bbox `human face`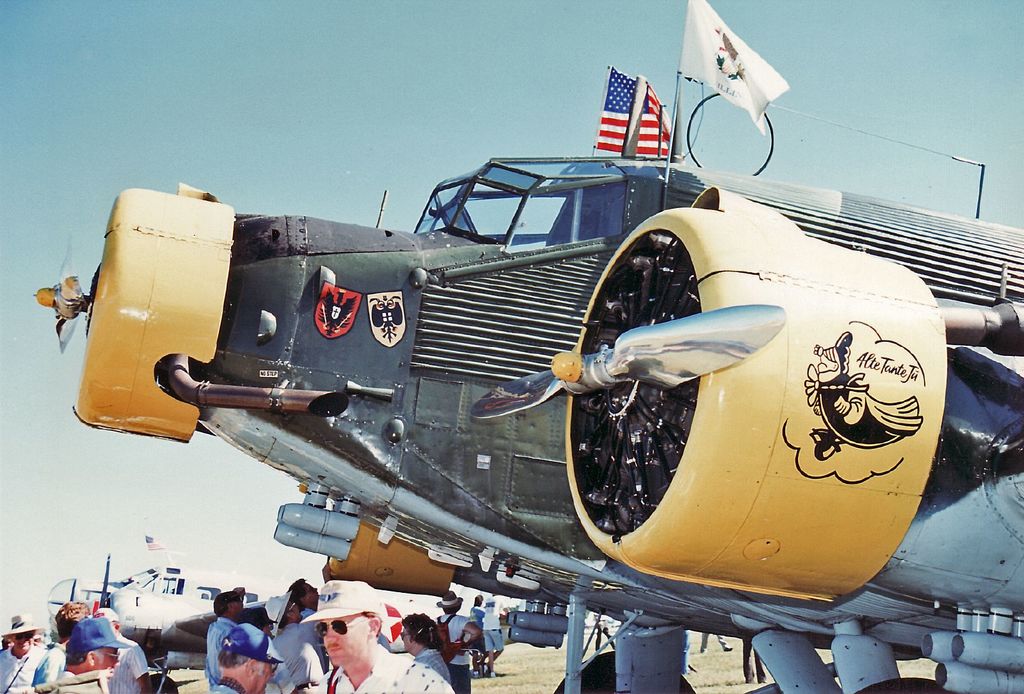
{"left": 324, "top": 617, "right": 372, "bottom": 666}
